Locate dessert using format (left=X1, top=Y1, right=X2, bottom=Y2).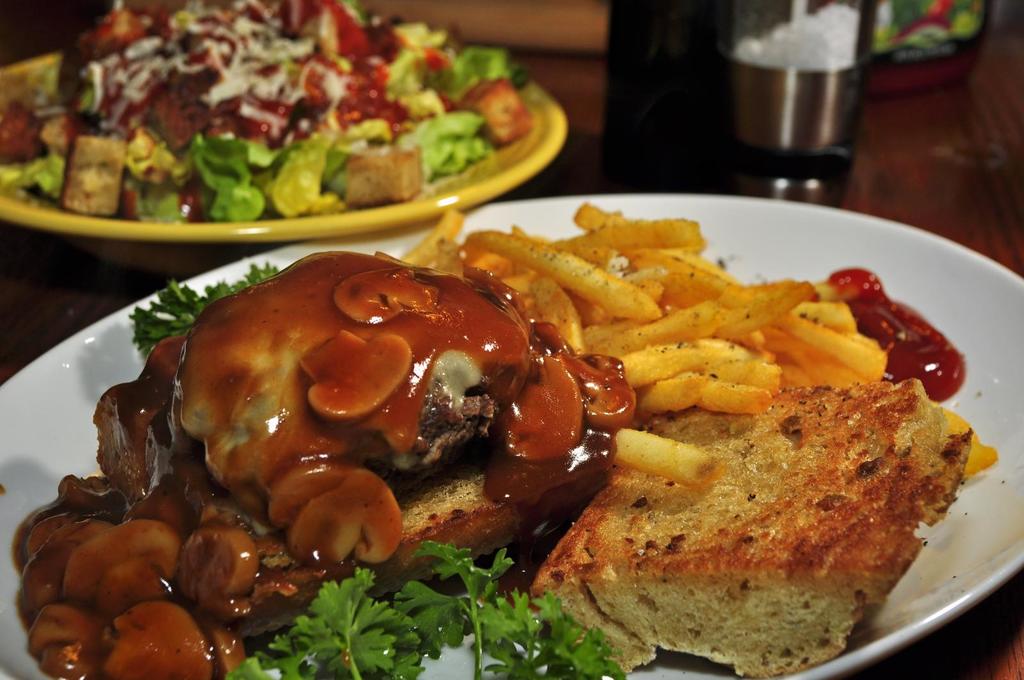
(left=13, top=216, right=1002, bottom=679).
